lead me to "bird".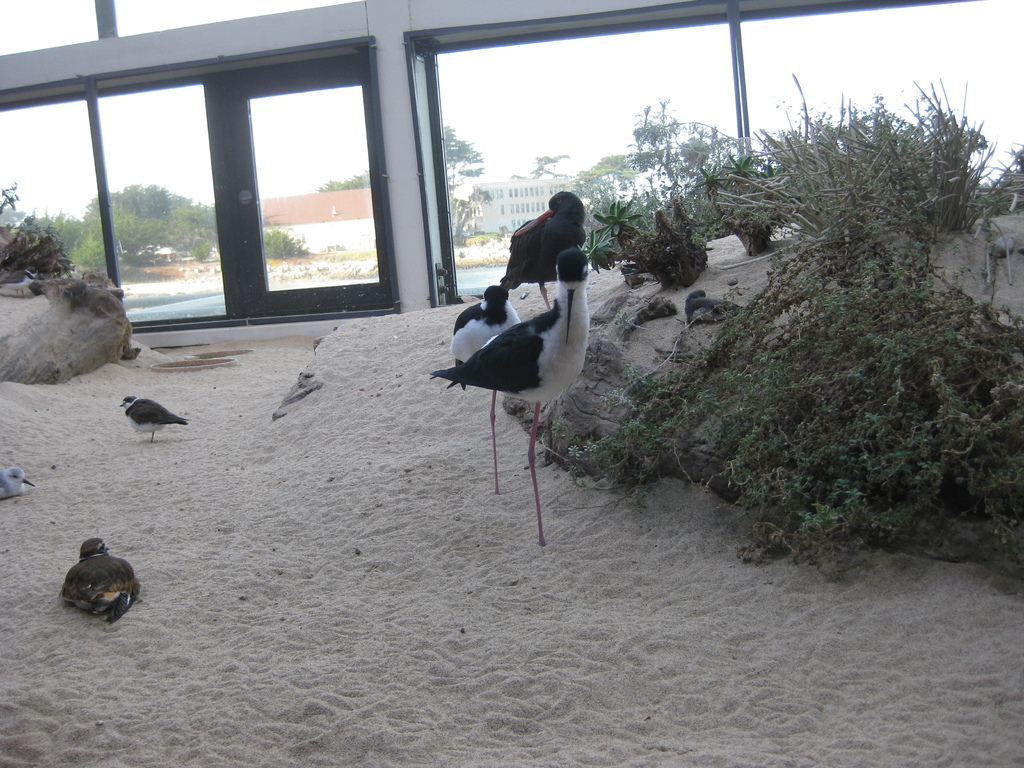
Lead to box(115, 393, 192, 442).
